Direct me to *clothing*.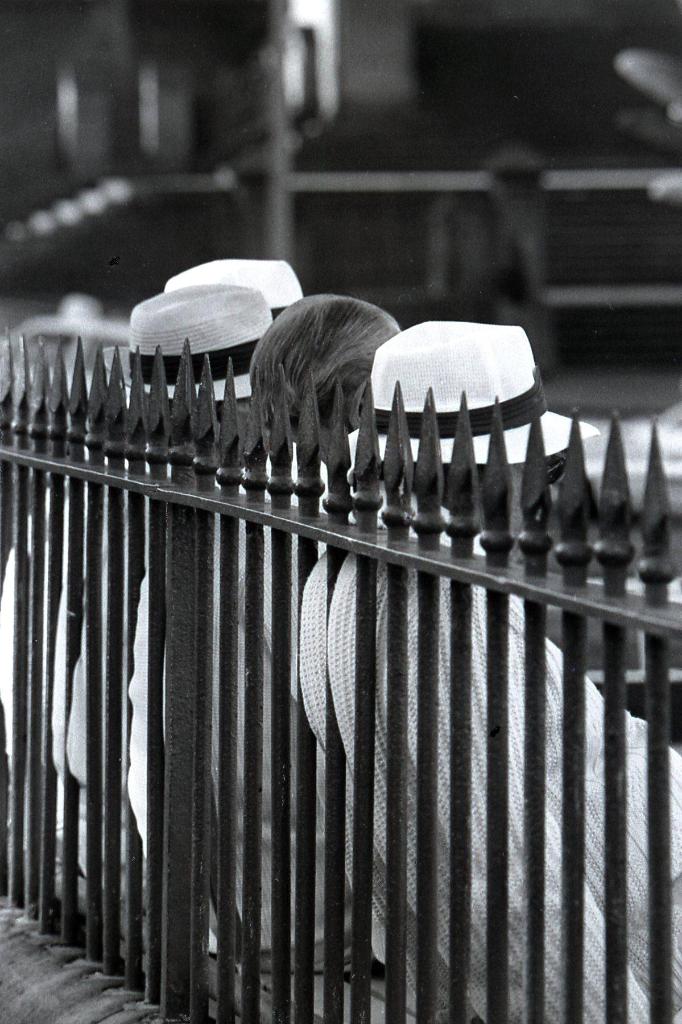
Direction: 299, 483, 681, 1023.
